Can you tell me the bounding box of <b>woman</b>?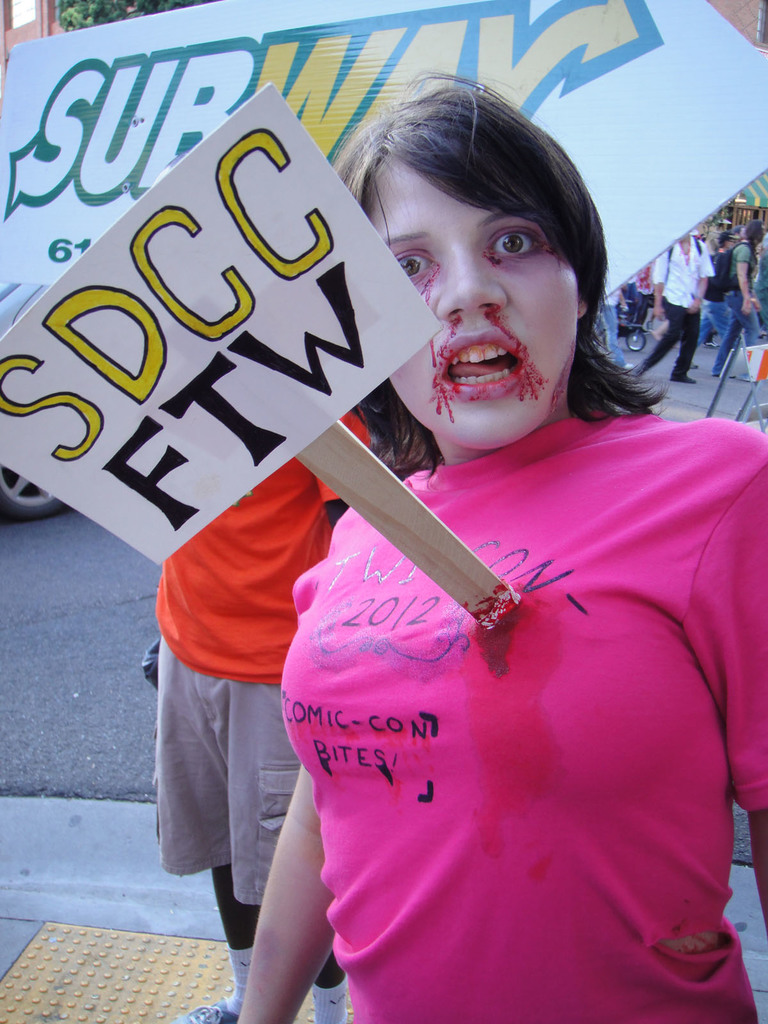
[224,76,767,1023].
